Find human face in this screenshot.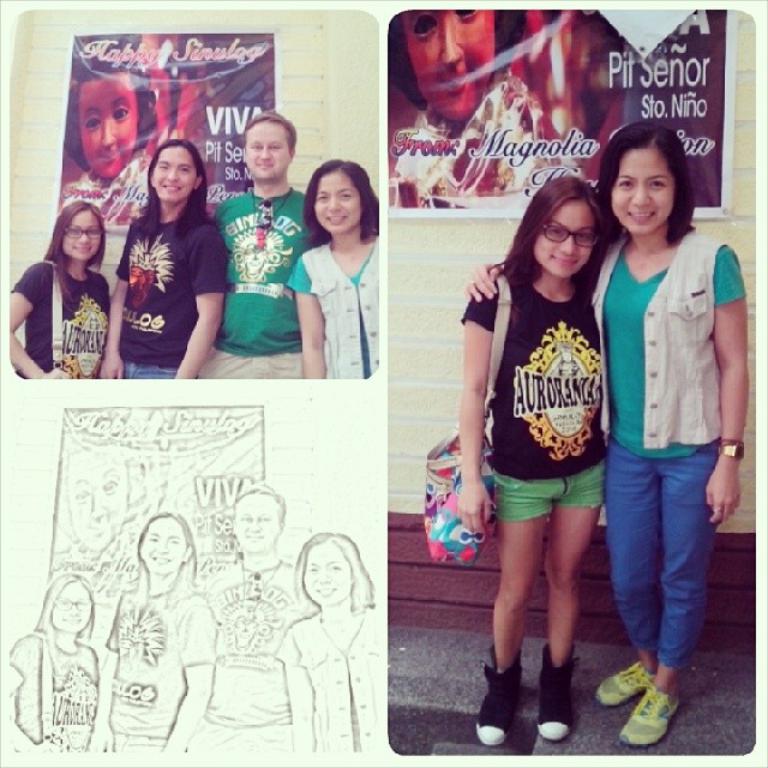
The bounding box for human face is {"x1": 535, "y1": 199, "x2": 595, "y2": 275}.
